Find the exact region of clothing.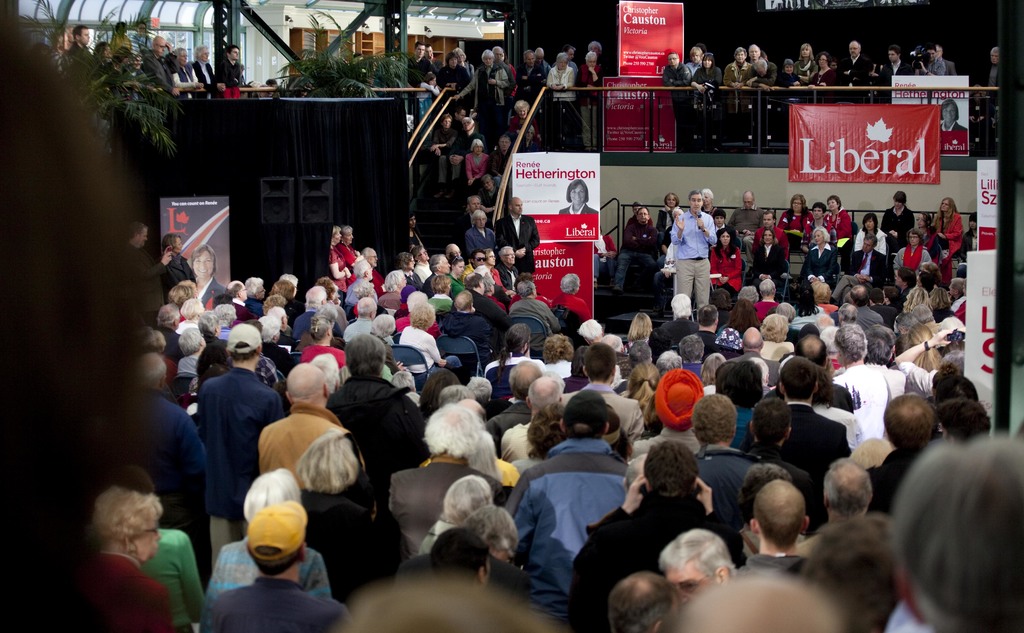
Exact region: (198, 364, 292, 530).
